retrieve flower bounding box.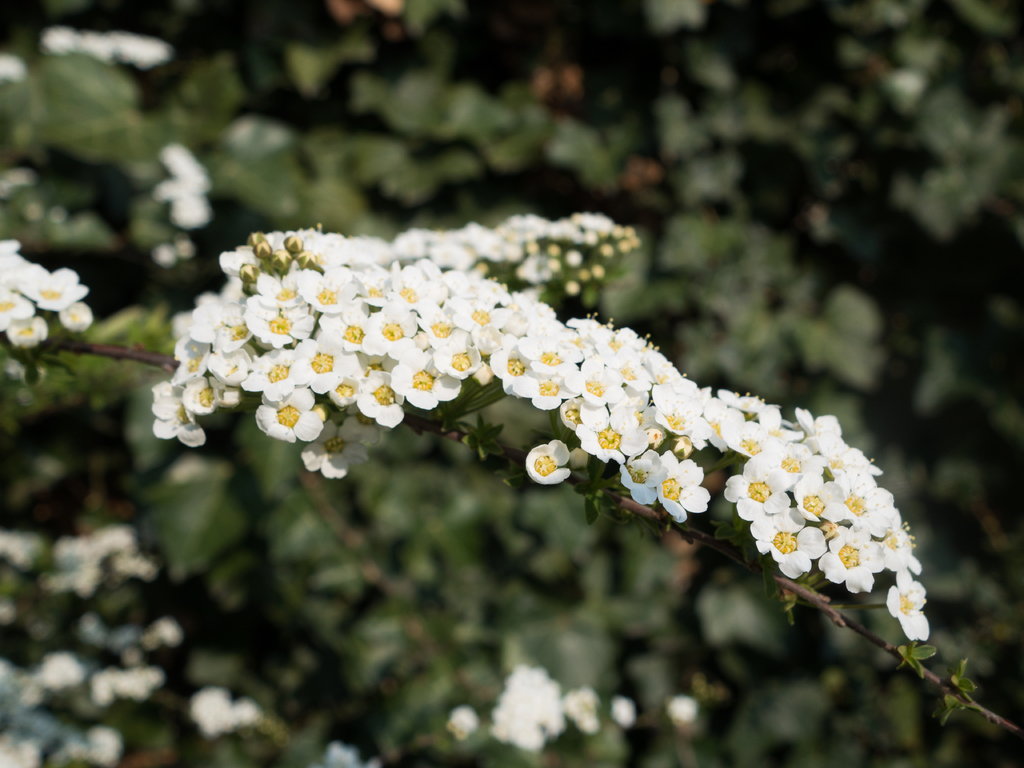
Bounding box: x1=445 y1=700 x2=480 y2=749.
